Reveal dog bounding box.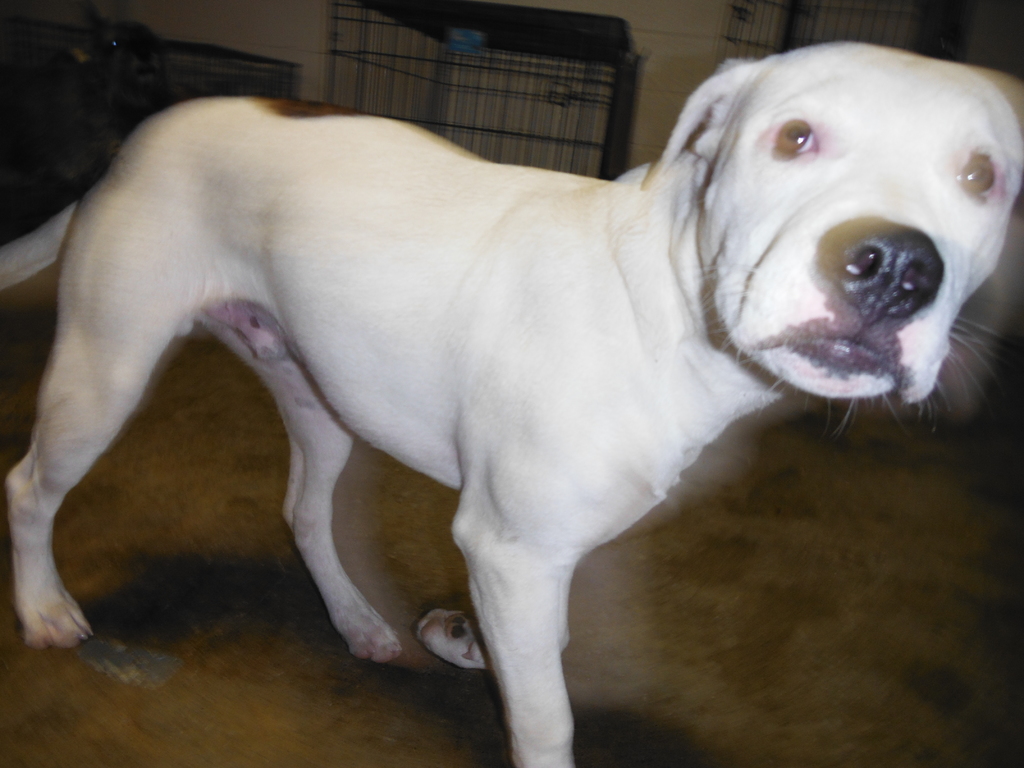
Revealed: 0, 43, 1023, 767.
